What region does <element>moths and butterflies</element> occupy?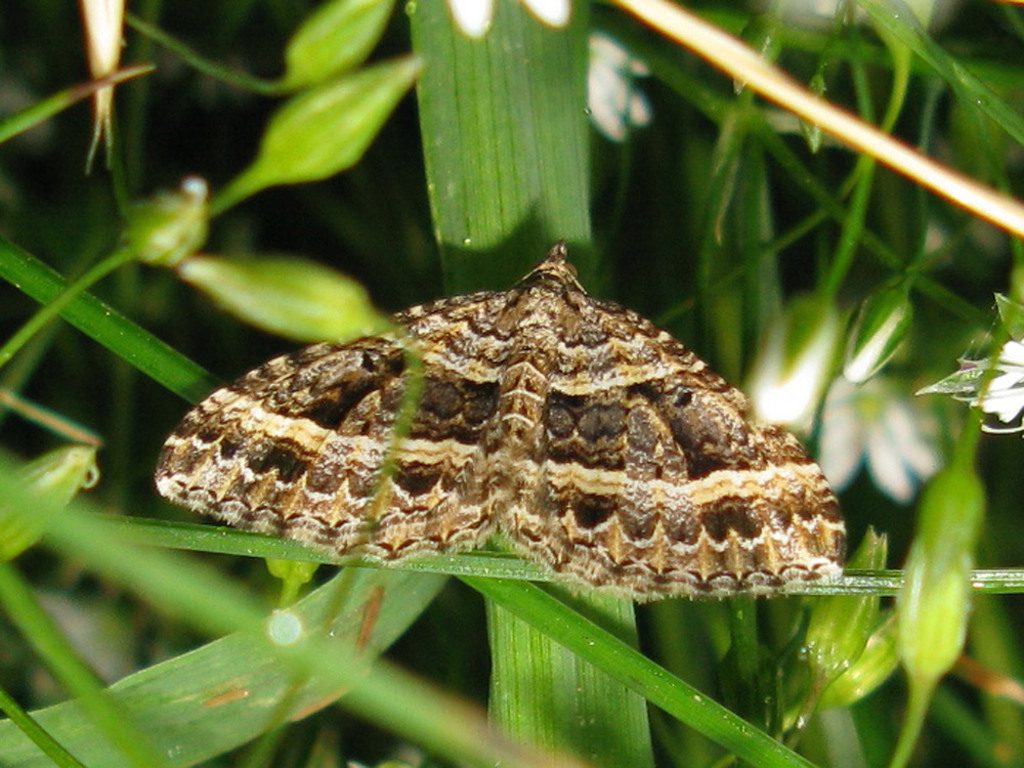
bbox=(152, 236, 853, 602).
